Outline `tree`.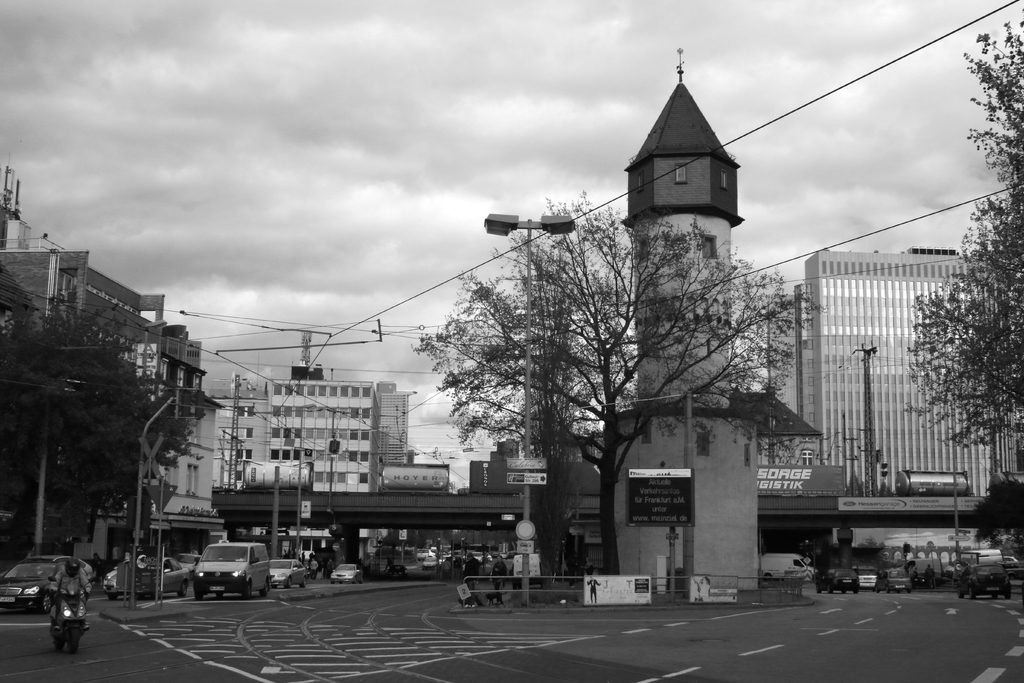
Outline: 412,194,828,582.
